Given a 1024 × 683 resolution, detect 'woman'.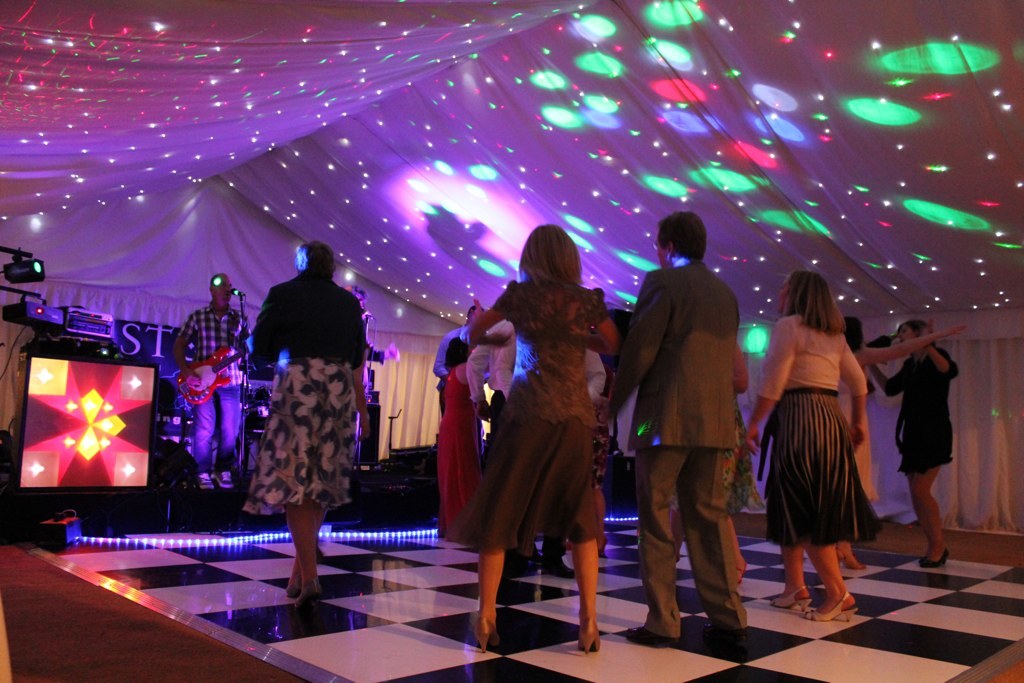
[867,316,964,559].
